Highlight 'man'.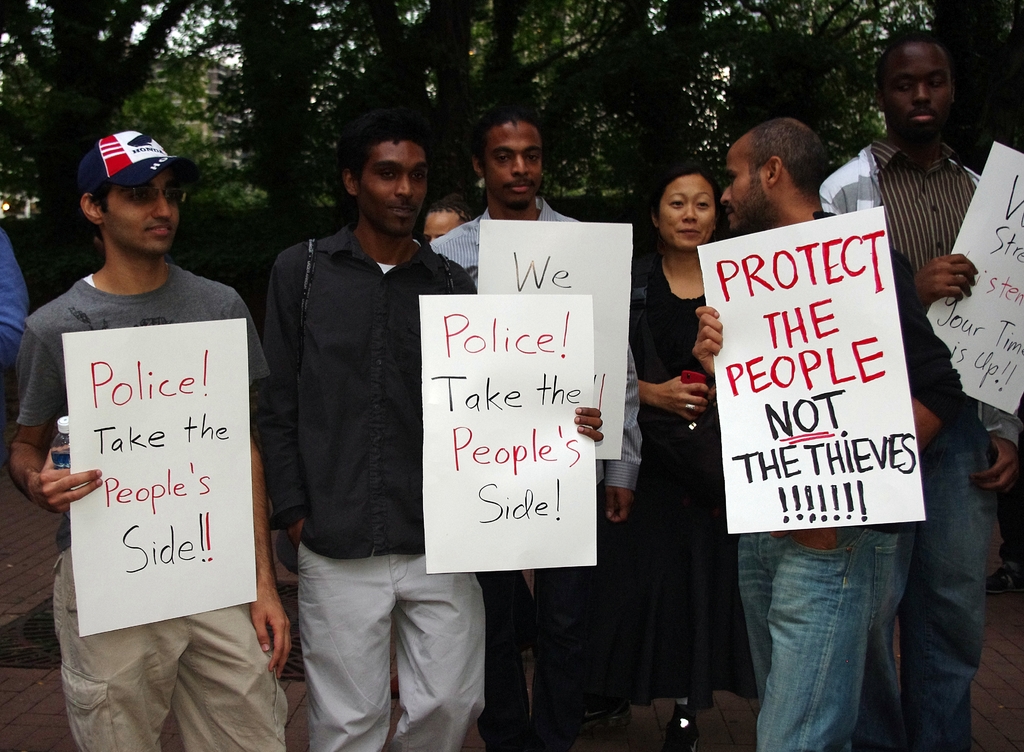
Highlighted region: 242,86,486,703.
